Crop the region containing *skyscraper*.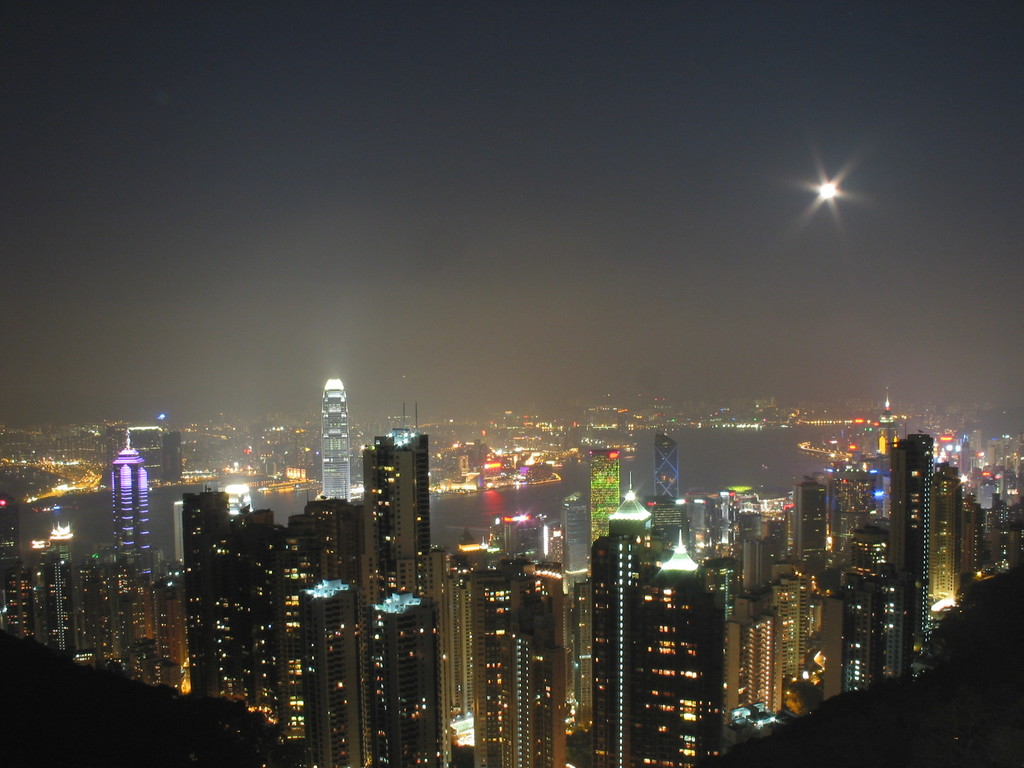
Crop region: <bbox>884, 429, 931, 652</bbox>.
